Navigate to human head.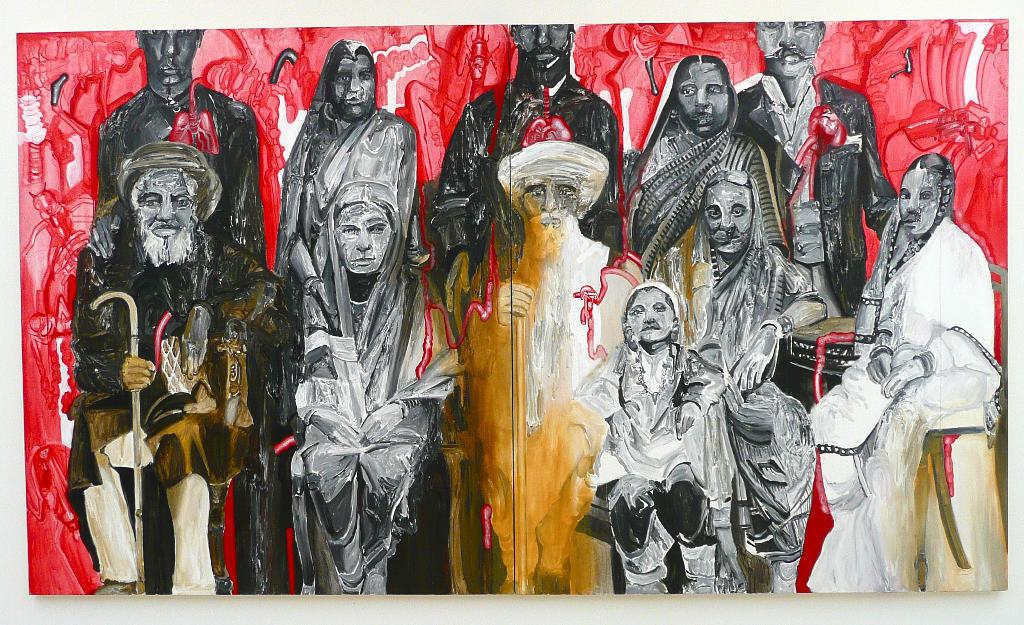
Navigation target: box(701, 169, 762, 255).
